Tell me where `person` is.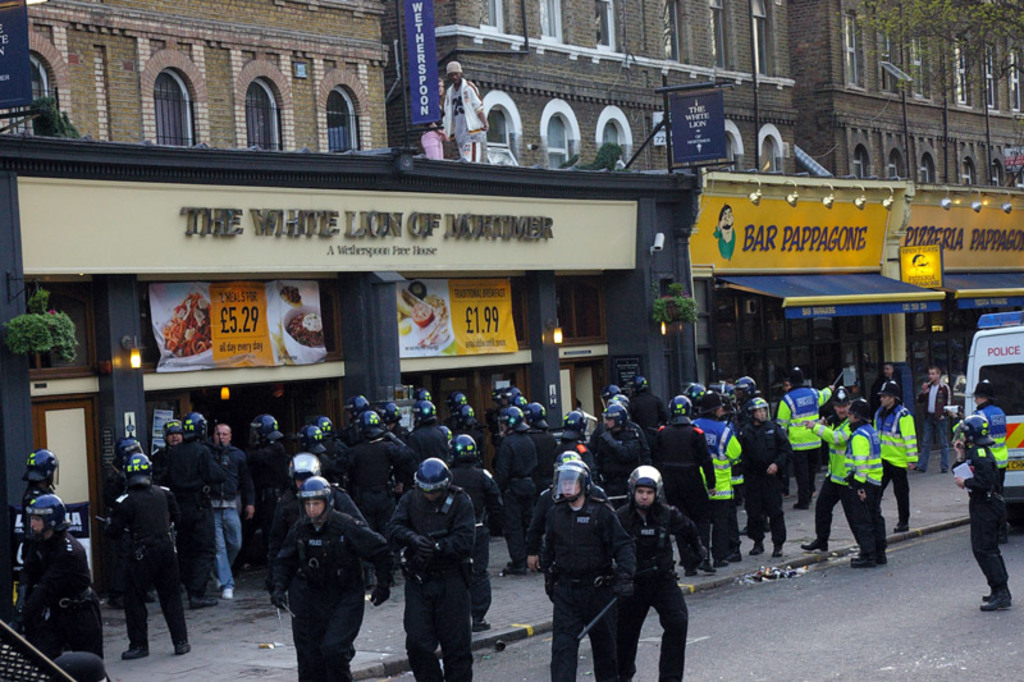
`person` is at region(774, 367, 835, 511).
